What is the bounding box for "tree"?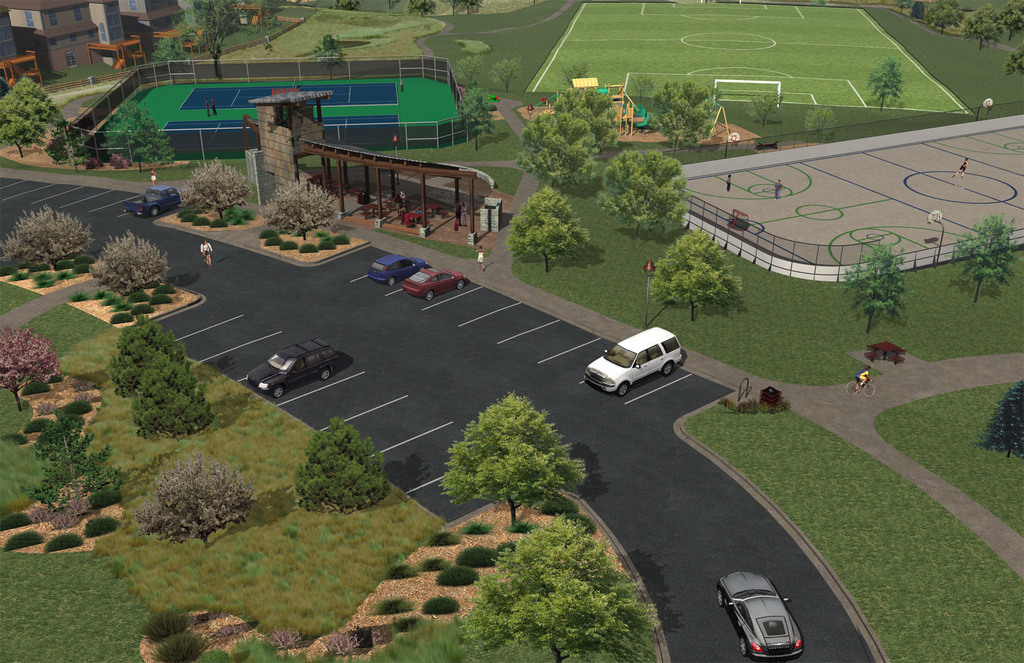
(508, 188, 589, 274).
